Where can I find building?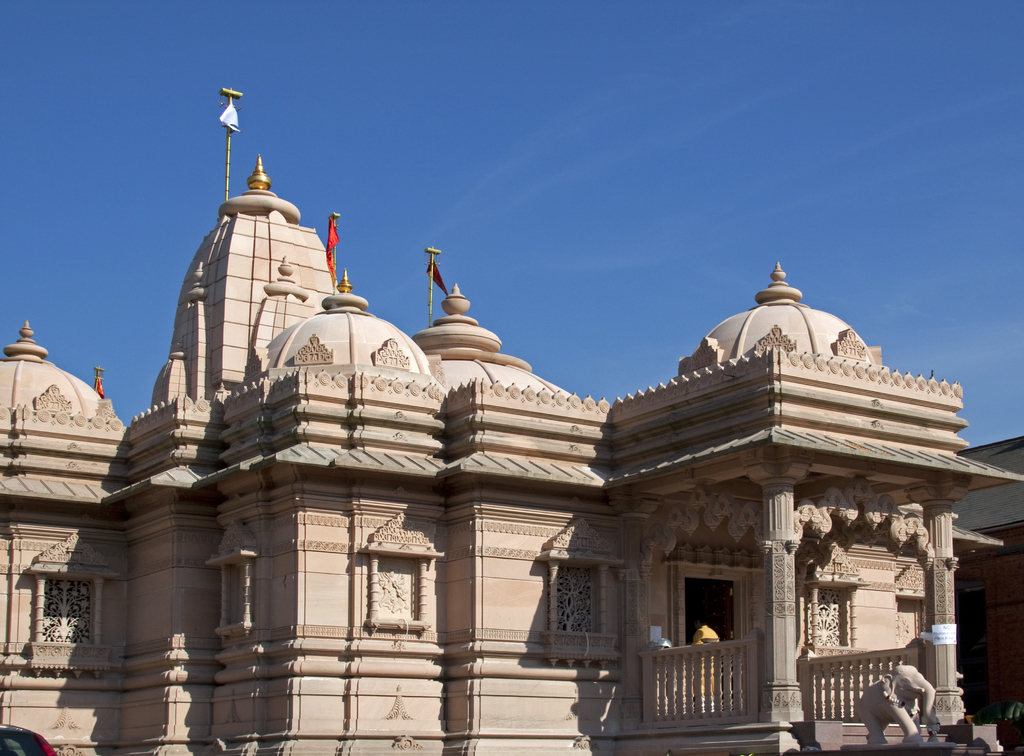
You can find it at x1=955 y1=438 x2=1023 y2=748.
